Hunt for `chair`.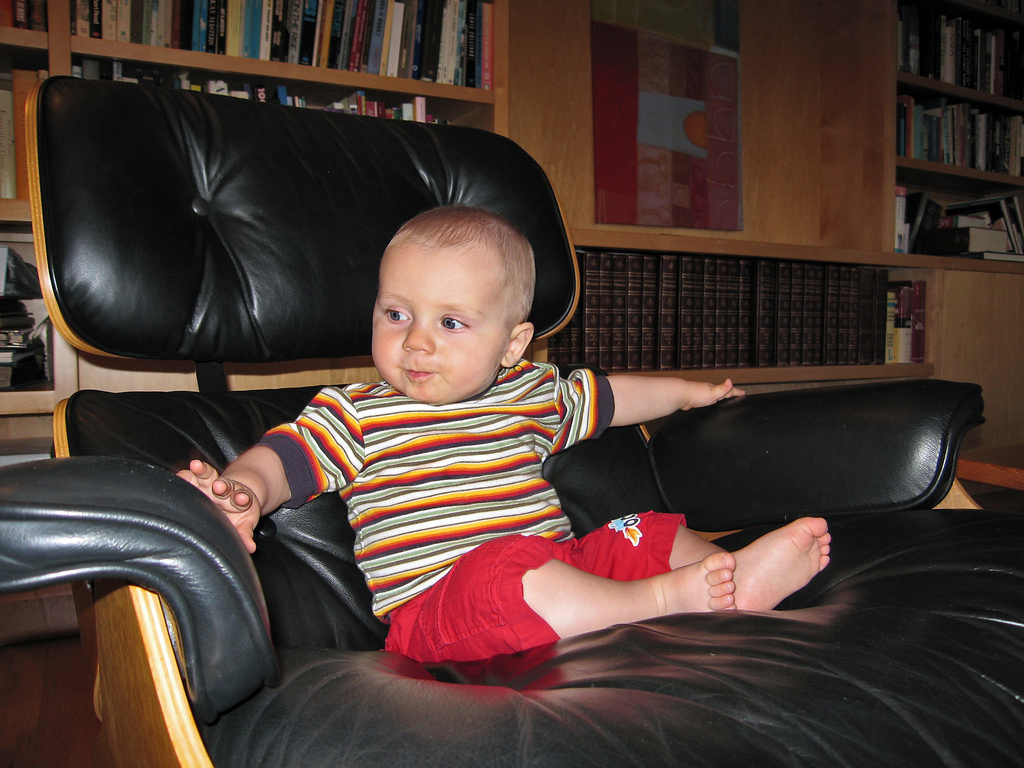
Hunted down at [0, 74, 1023, 767].
